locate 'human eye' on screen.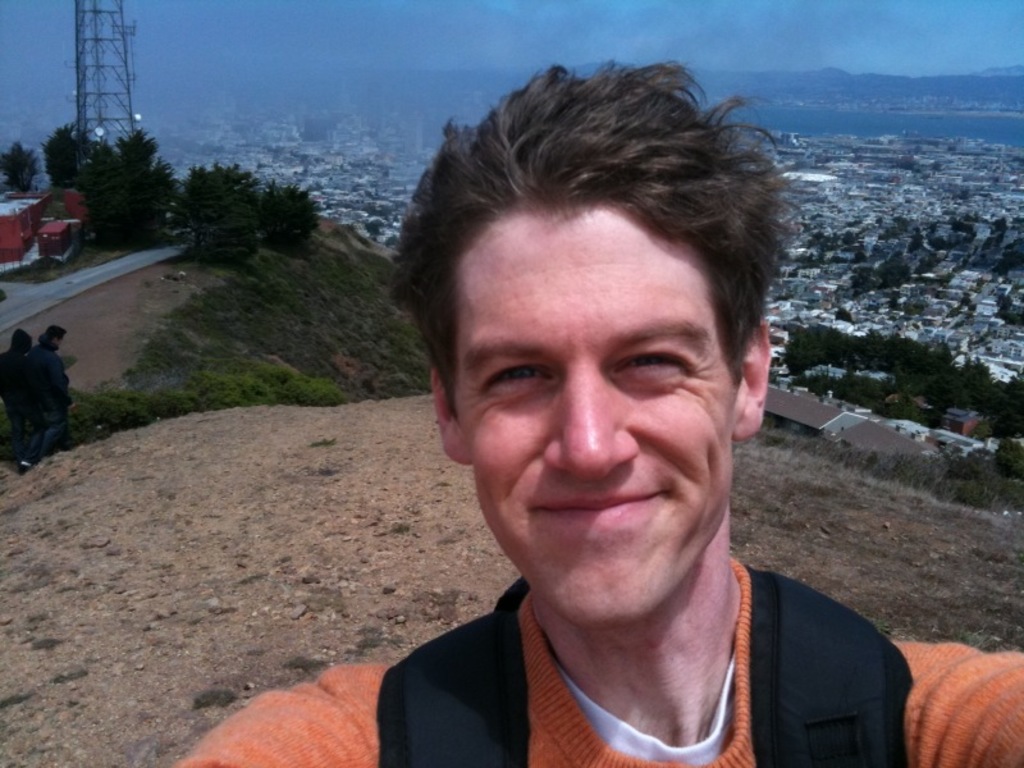
On screen at bbox(468, 352, 568, 425).
